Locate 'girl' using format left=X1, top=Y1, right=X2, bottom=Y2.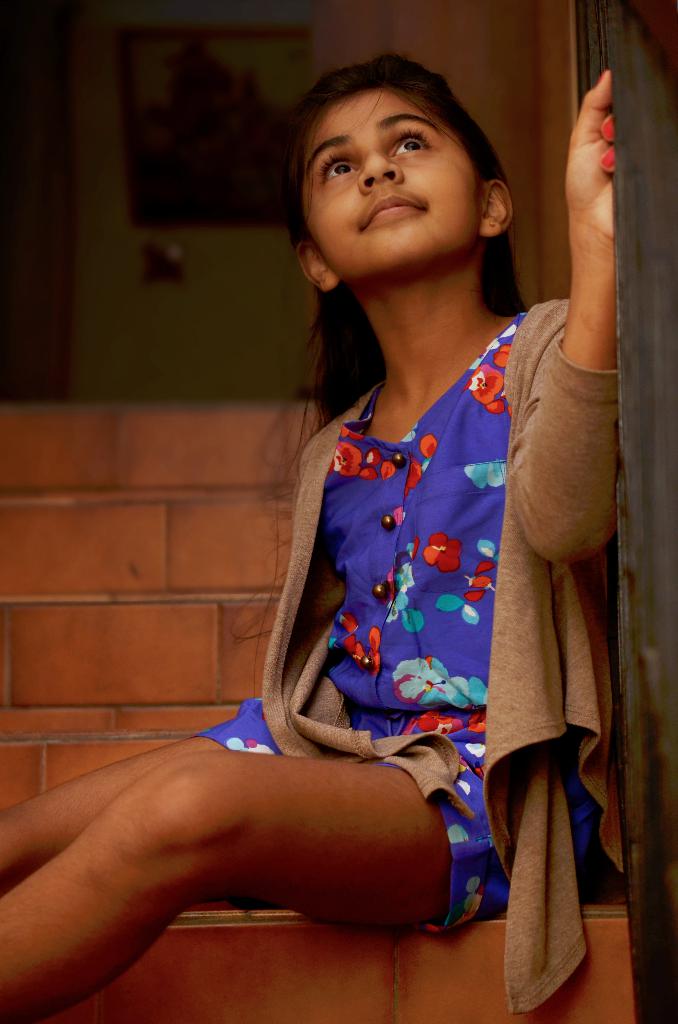
left=0, top=47, right=620, bottom=1023.
